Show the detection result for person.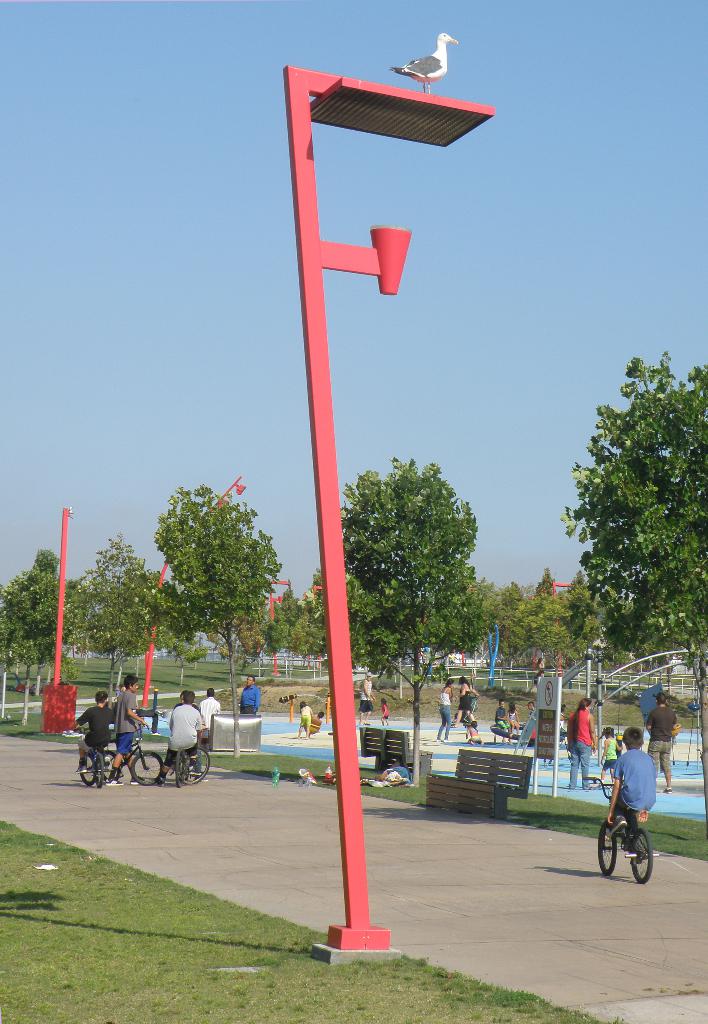
[593,728,621,777].
